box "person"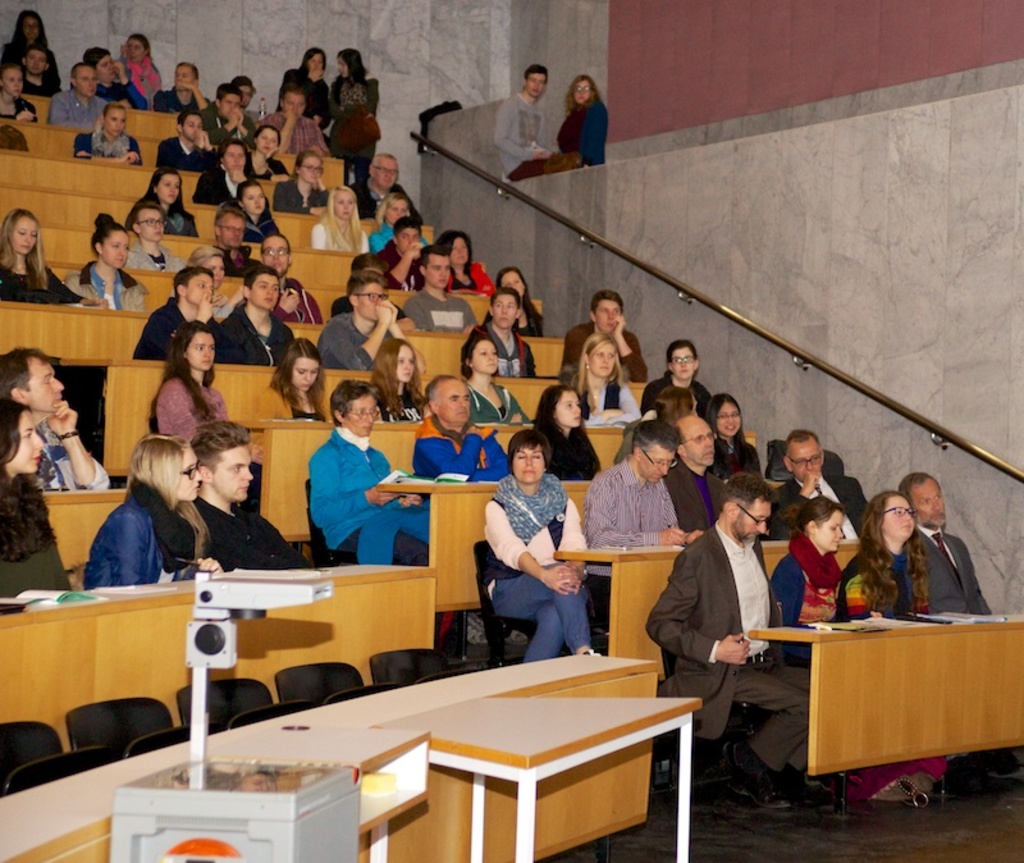
{"x1": 143, "y1": 163, "x2": 193, "y2": 243}
